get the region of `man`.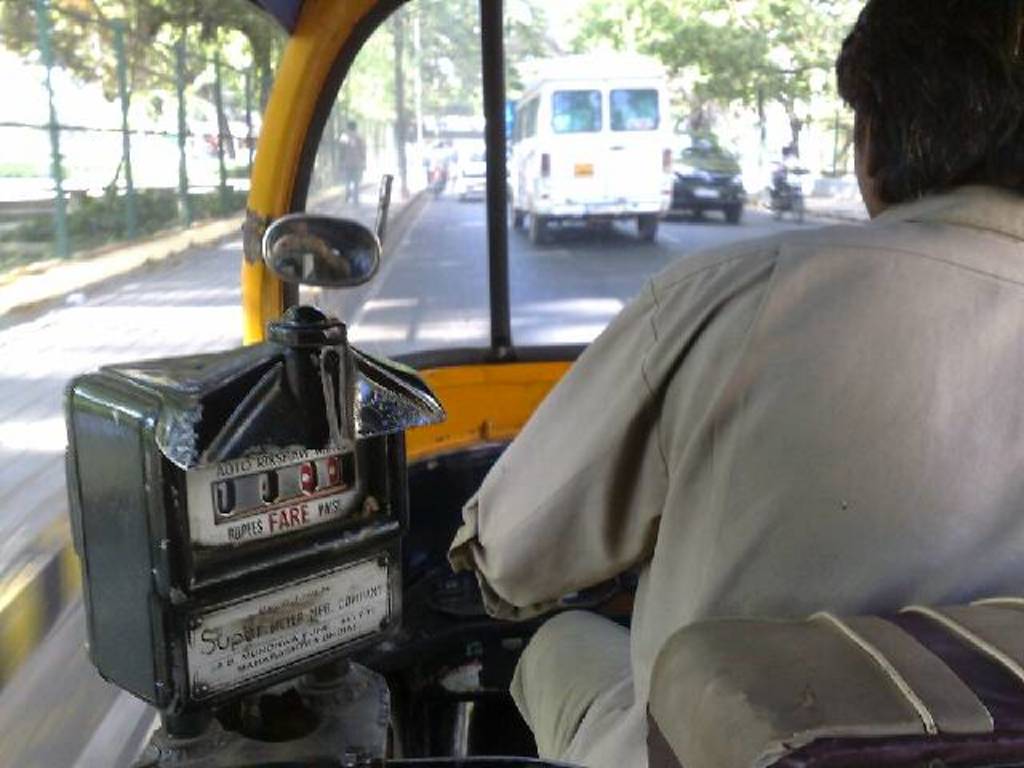
locate(446, 0, 1022, 766).
